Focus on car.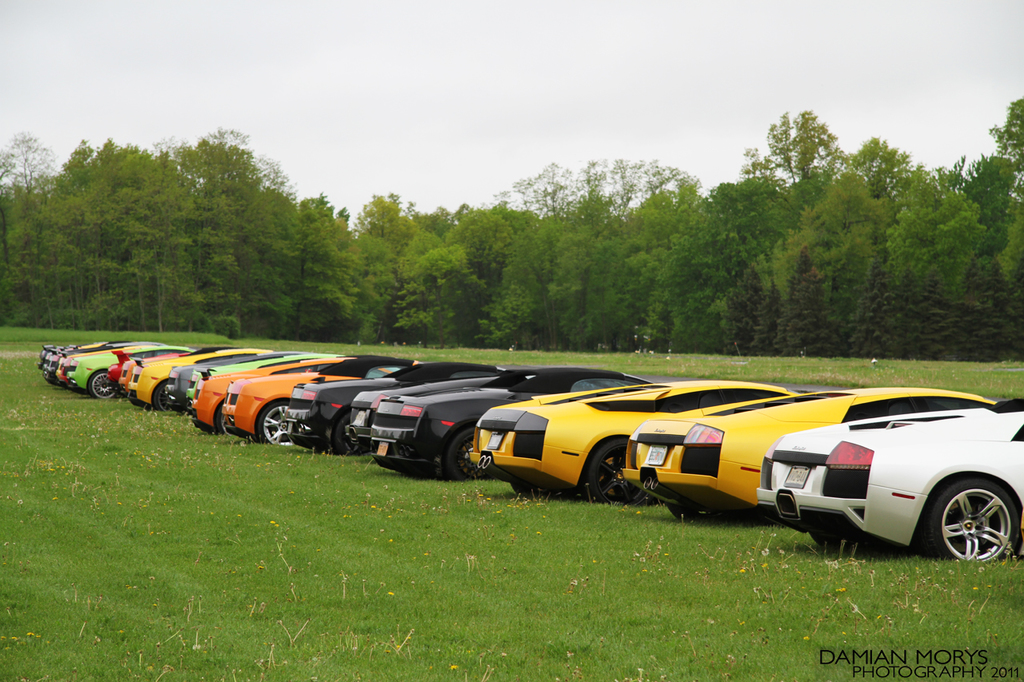
Focused at {"x1": 177, "y1": 354, "x2": 358, "y2": 444}.
